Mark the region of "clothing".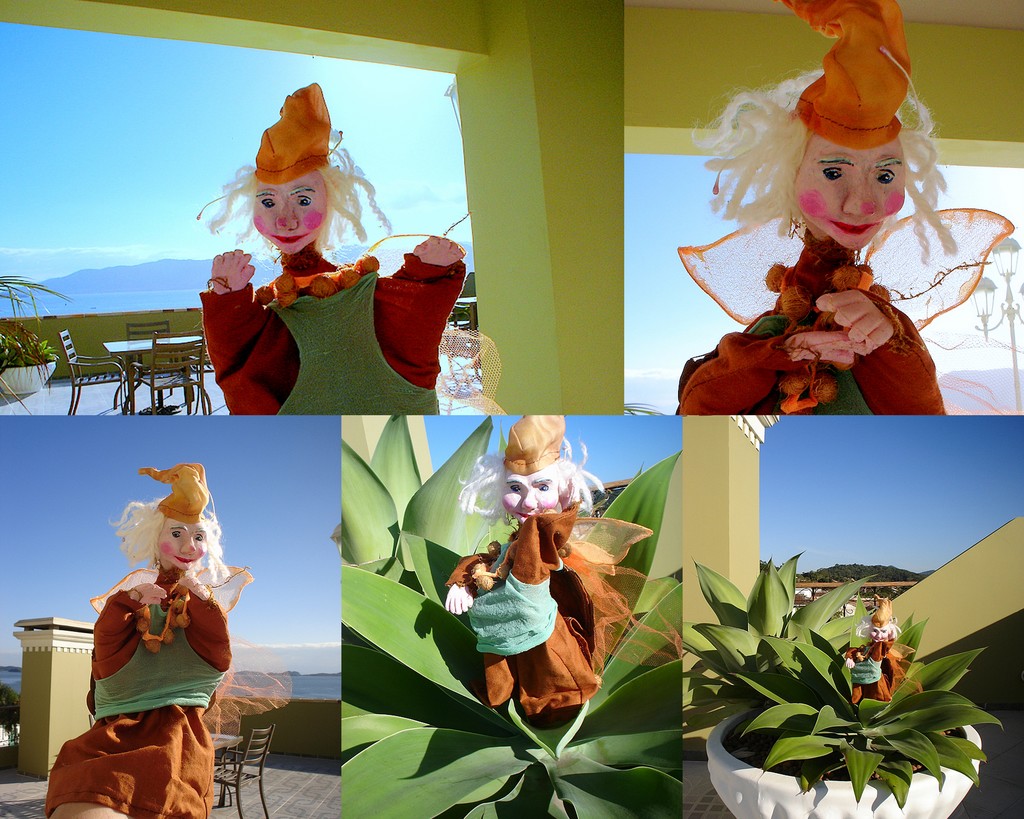
Region: x1=847, y1=593, x2=916, y2=701.
